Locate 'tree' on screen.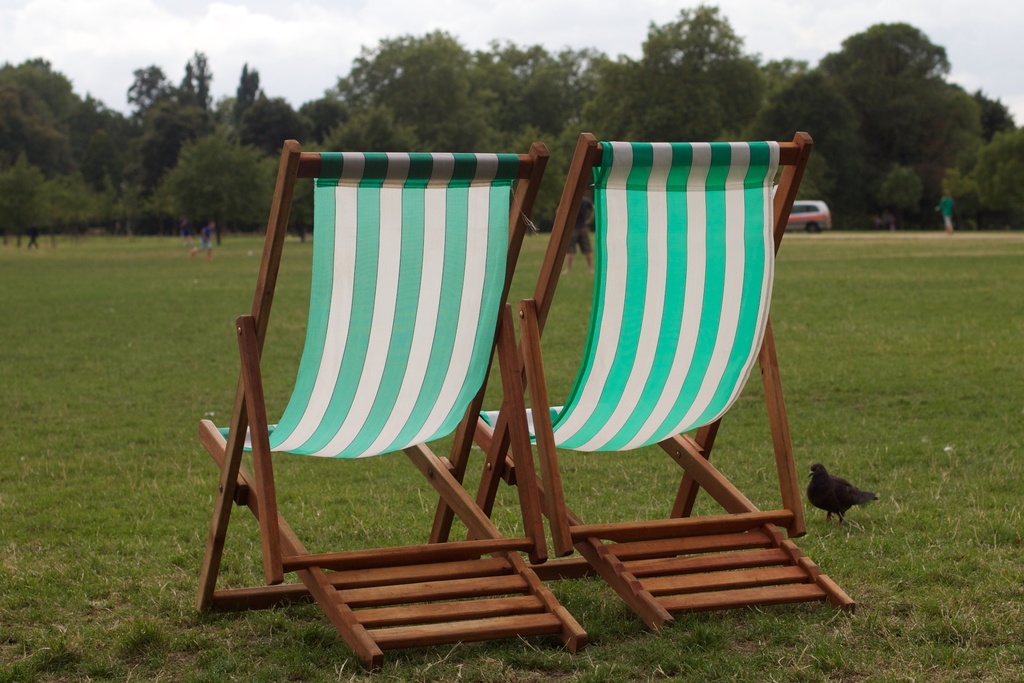
On screen at <region>305, 26, 540, 149</region>.
